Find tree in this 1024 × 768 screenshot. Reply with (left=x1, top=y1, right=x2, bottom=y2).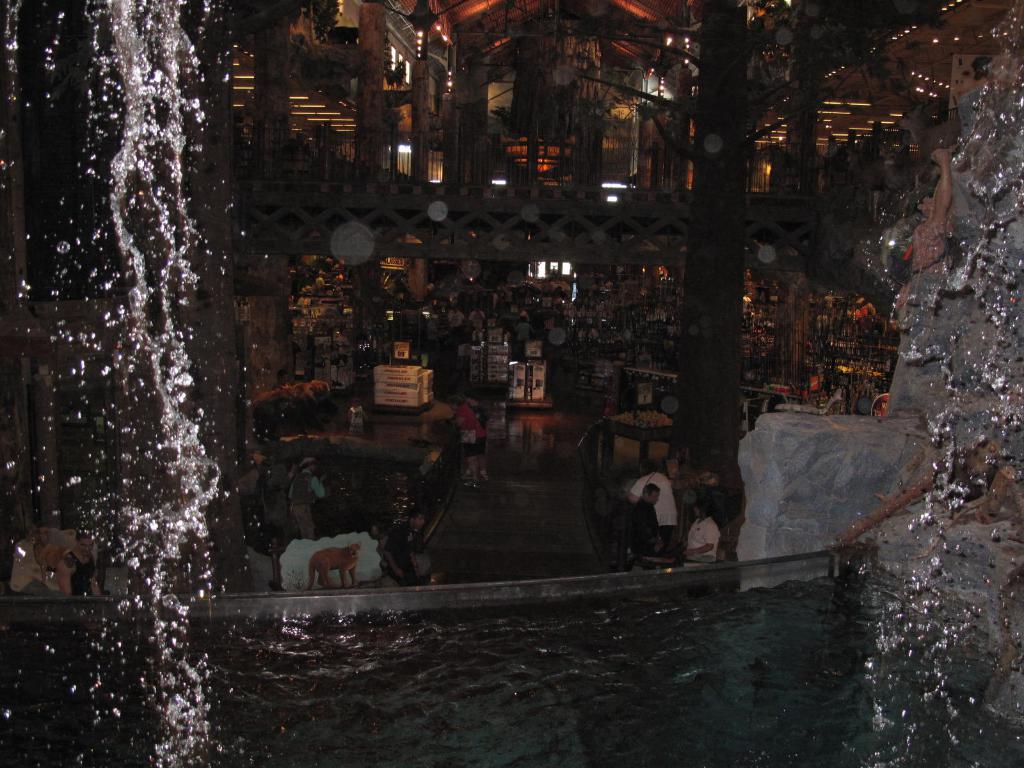
(left=572, top=1, right=911, bottom=561).
